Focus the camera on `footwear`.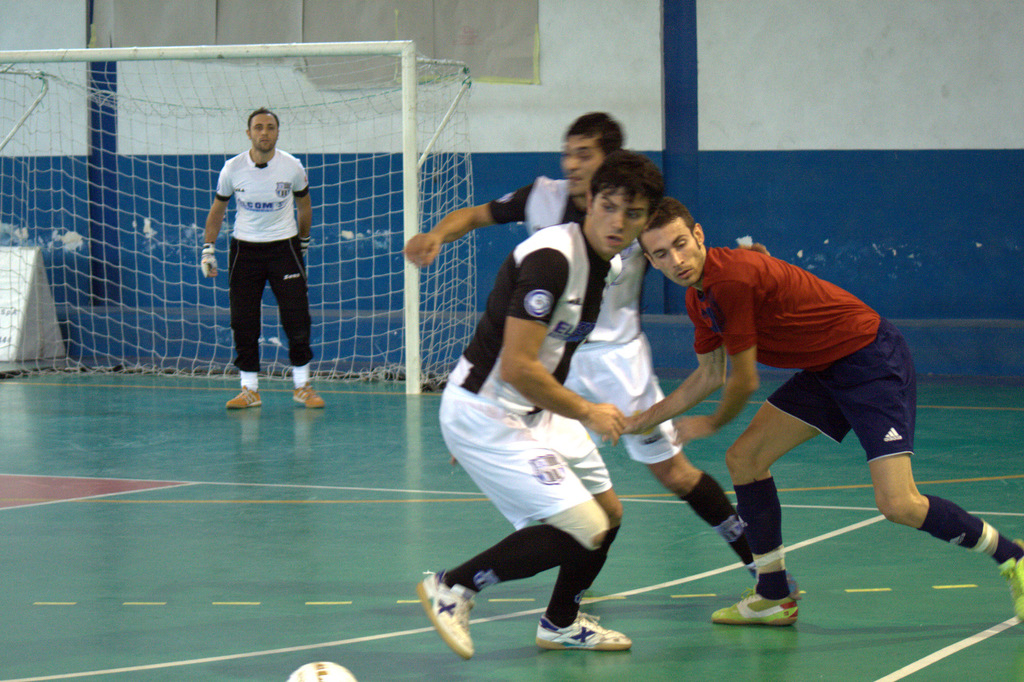
Focus region: box=[787, 570, 804, 603].
